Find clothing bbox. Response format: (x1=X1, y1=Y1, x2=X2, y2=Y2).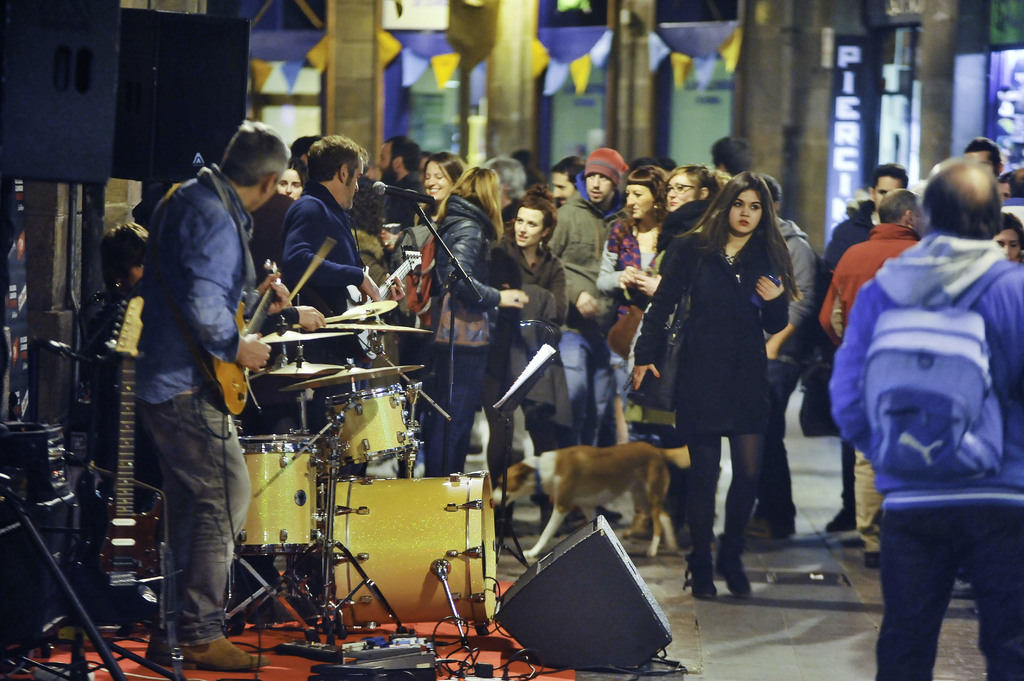
(x1=133, y1=147, x2=321, y2=664).
